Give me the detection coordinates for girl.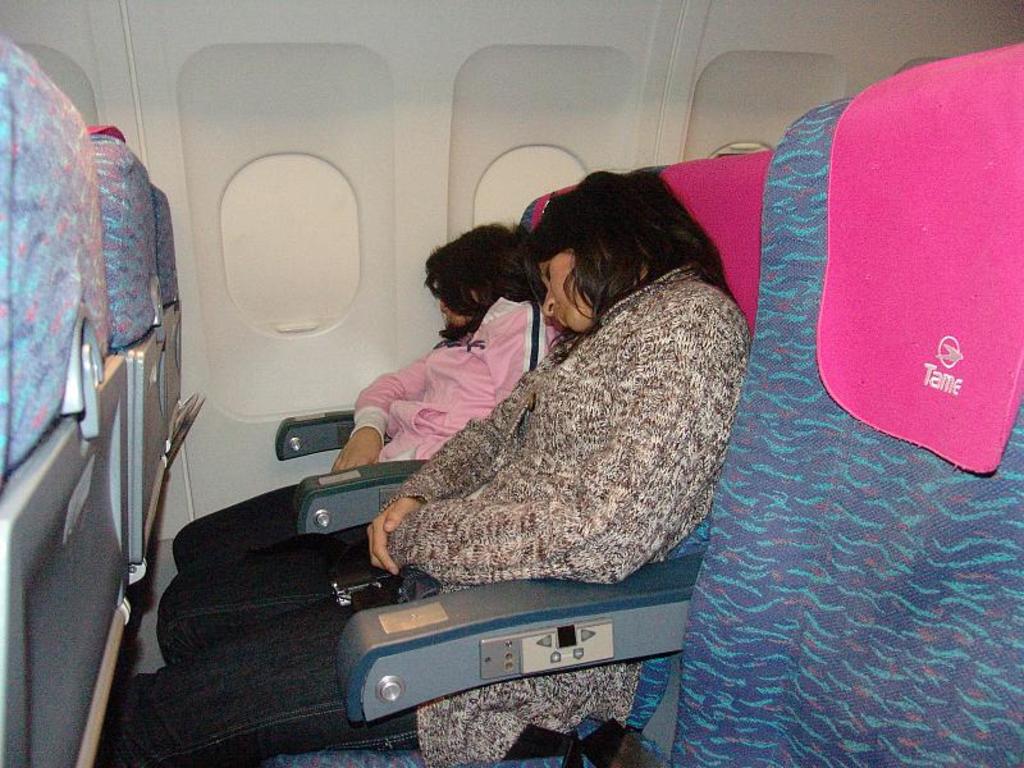
(x1=88, y1=164, x2=751, y2=765).
